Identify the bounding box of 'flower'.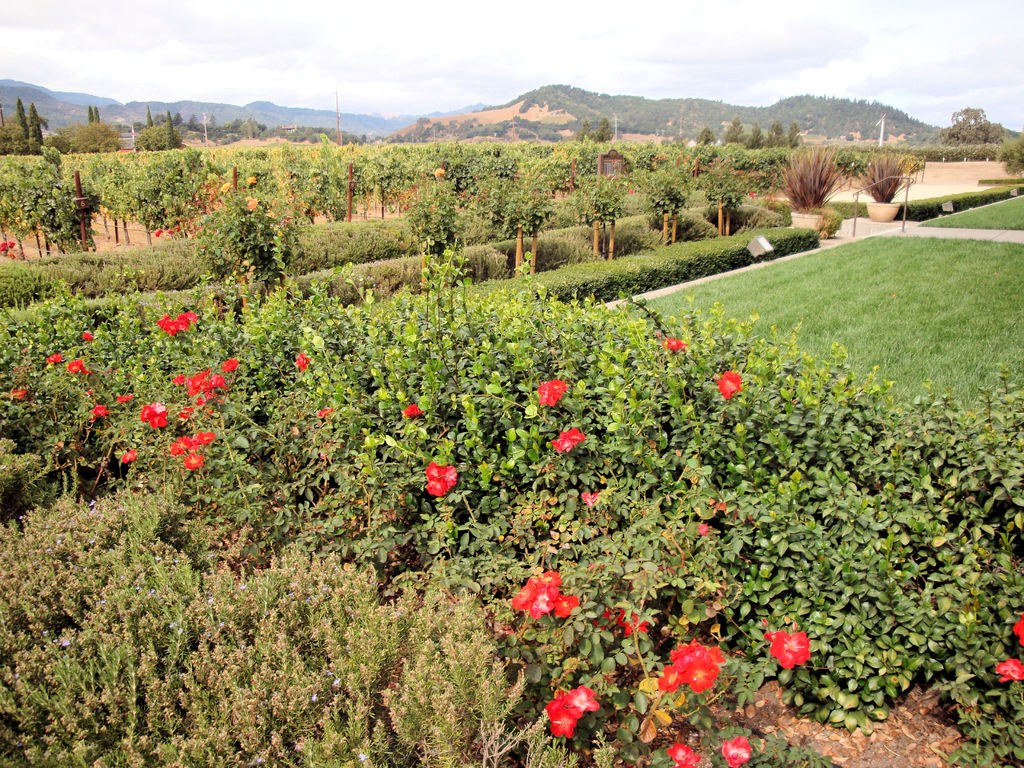
{"x1": 748, "y1": 192, "x2": 753, "y2": 198}.
